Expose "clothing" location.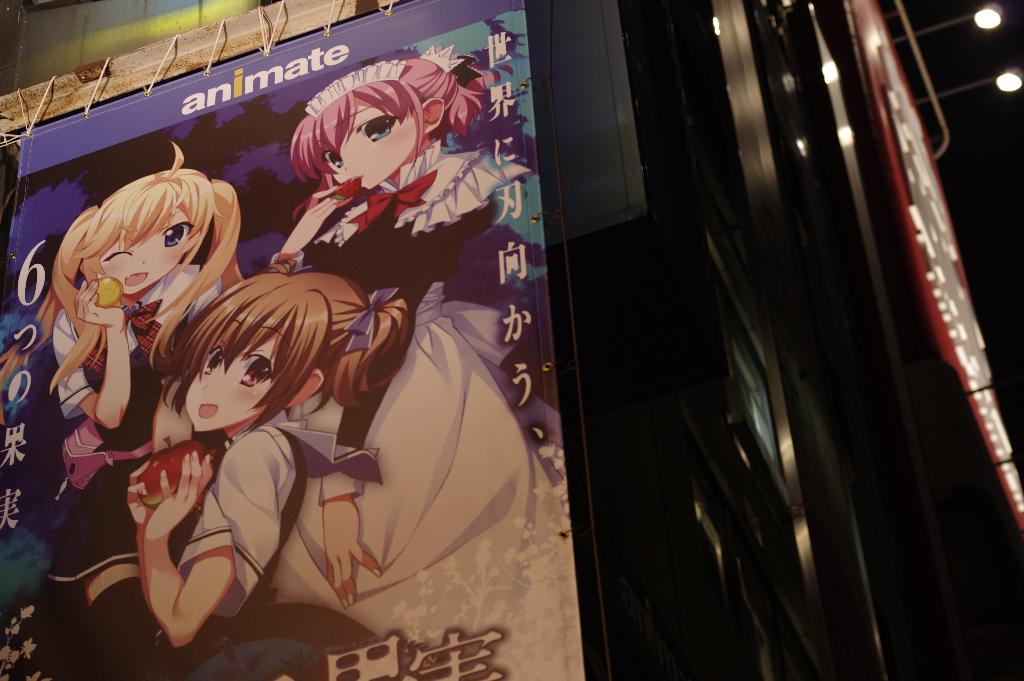
Exposed at select_region(268, 135, 531, 365).
